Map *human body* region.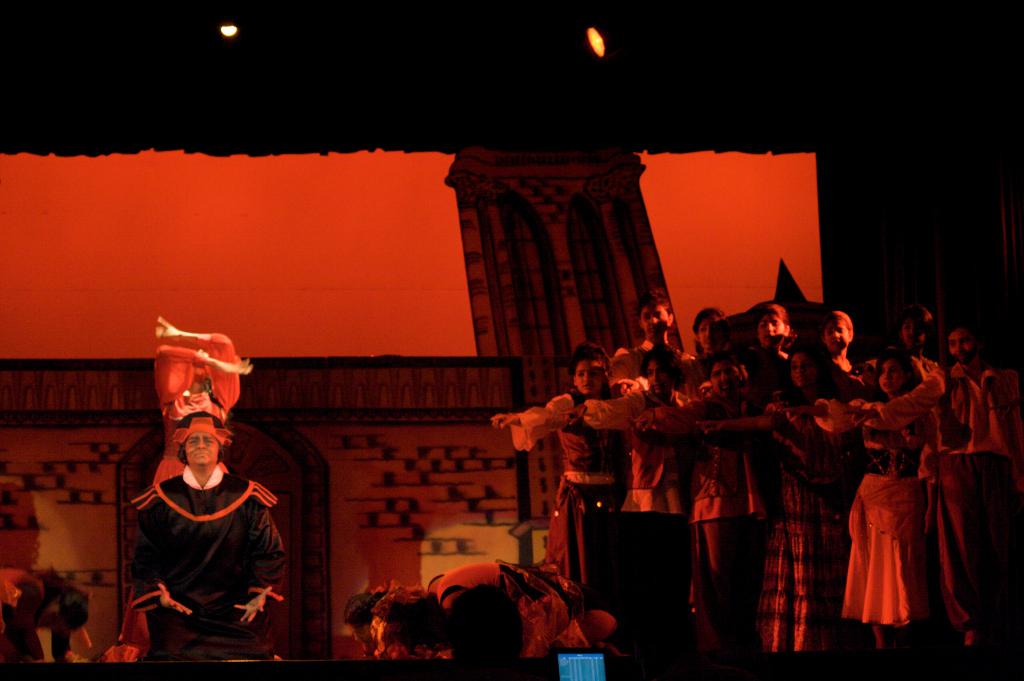
Mapped to 374 554 596 664.
